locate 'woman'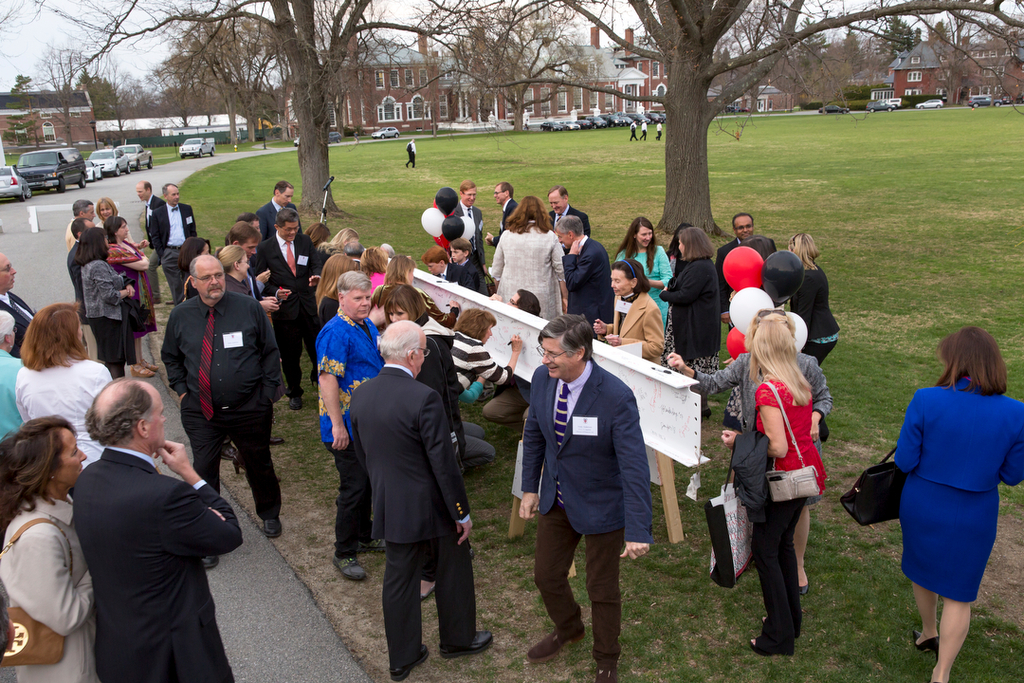
crop(76, 223, 133, 389)
